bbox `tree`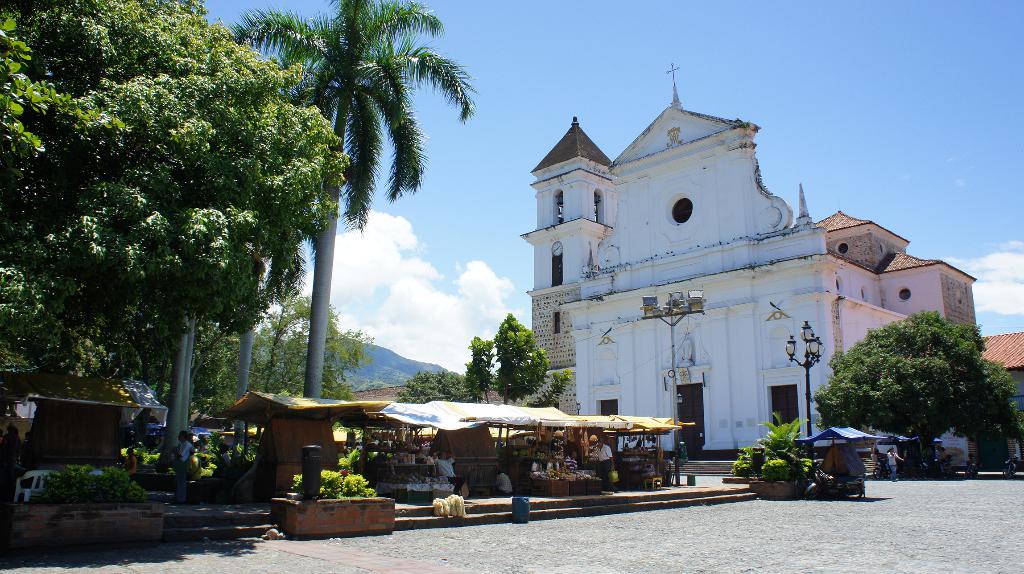
945,347,1023,476
